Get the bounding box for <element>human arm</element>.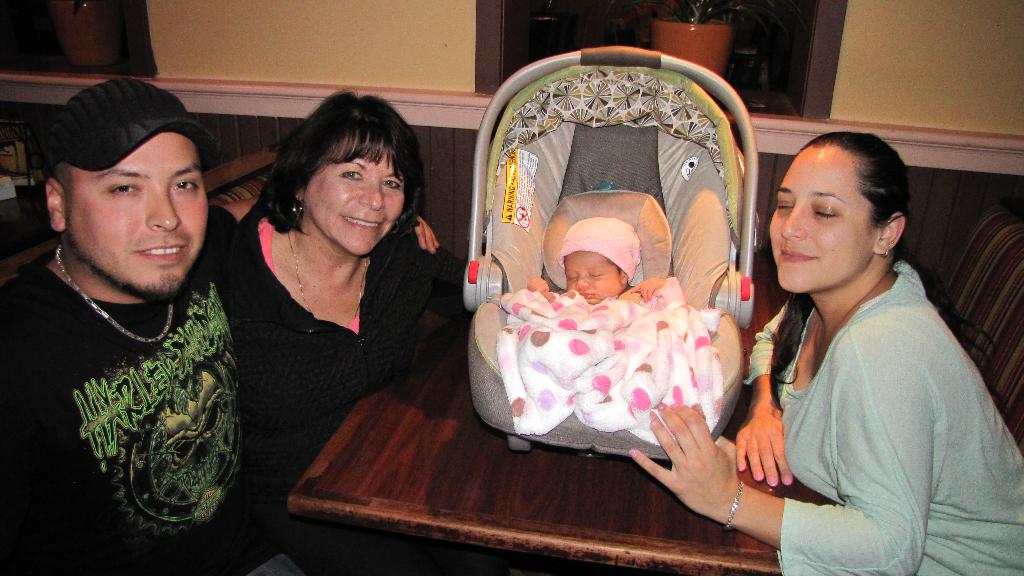
202 194 438 256.
